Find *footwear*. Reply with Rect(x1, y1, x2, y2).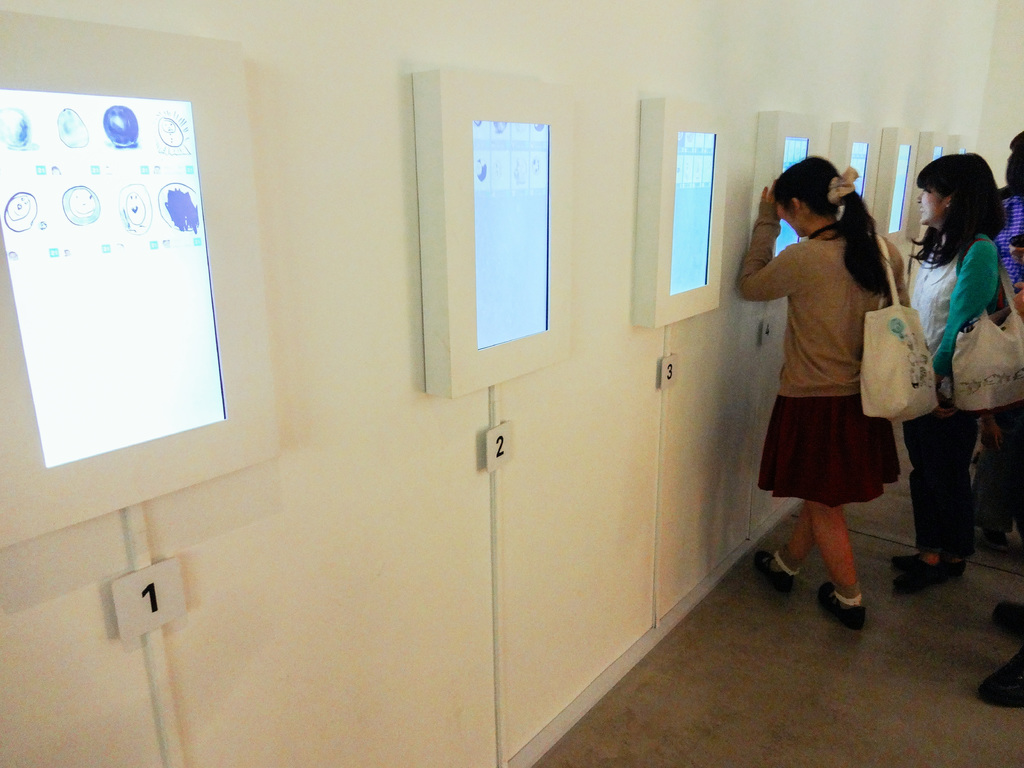
Rect(991, 598, 1023, 646).
